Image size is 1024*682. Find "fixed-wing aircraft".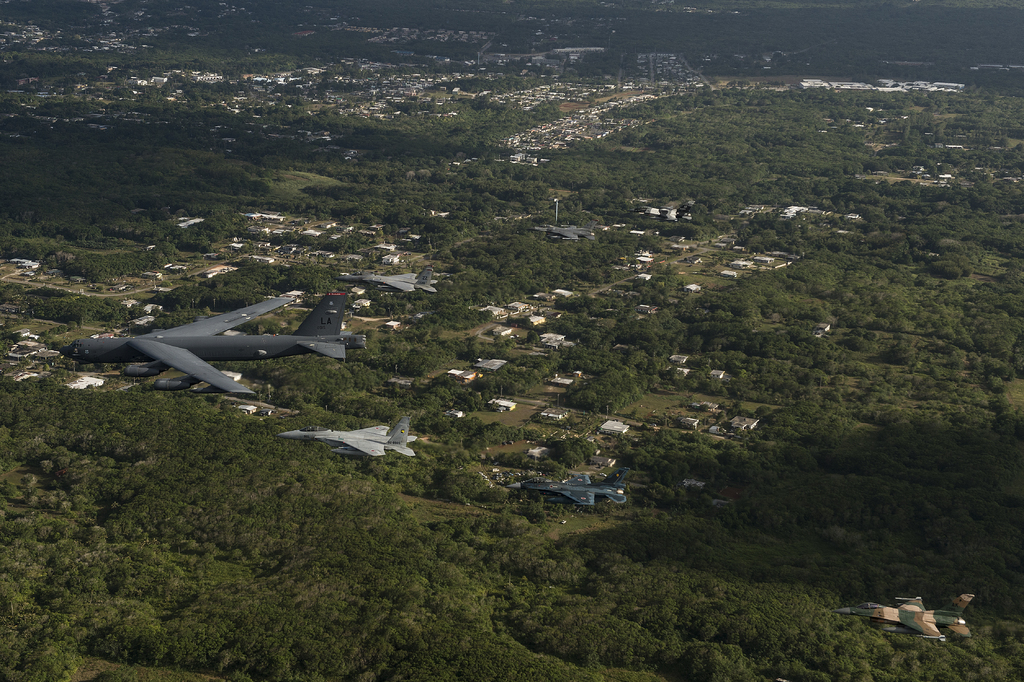
[left=58, top=291, right=369, bottom=392].
